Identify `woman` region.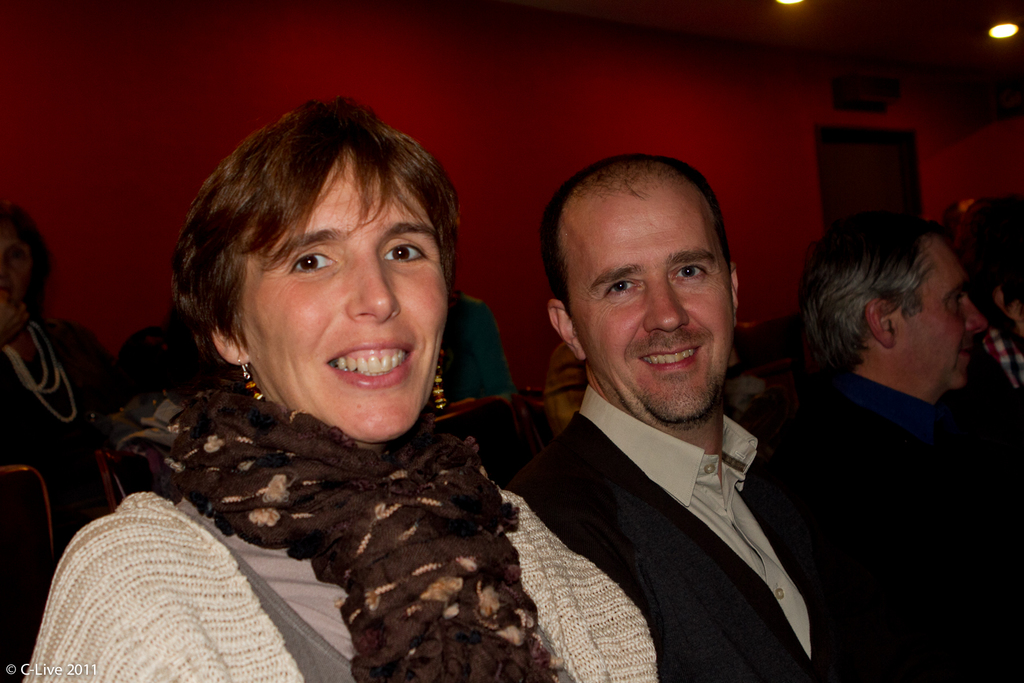
Region: bbox=[56, 111, 570, 668].
